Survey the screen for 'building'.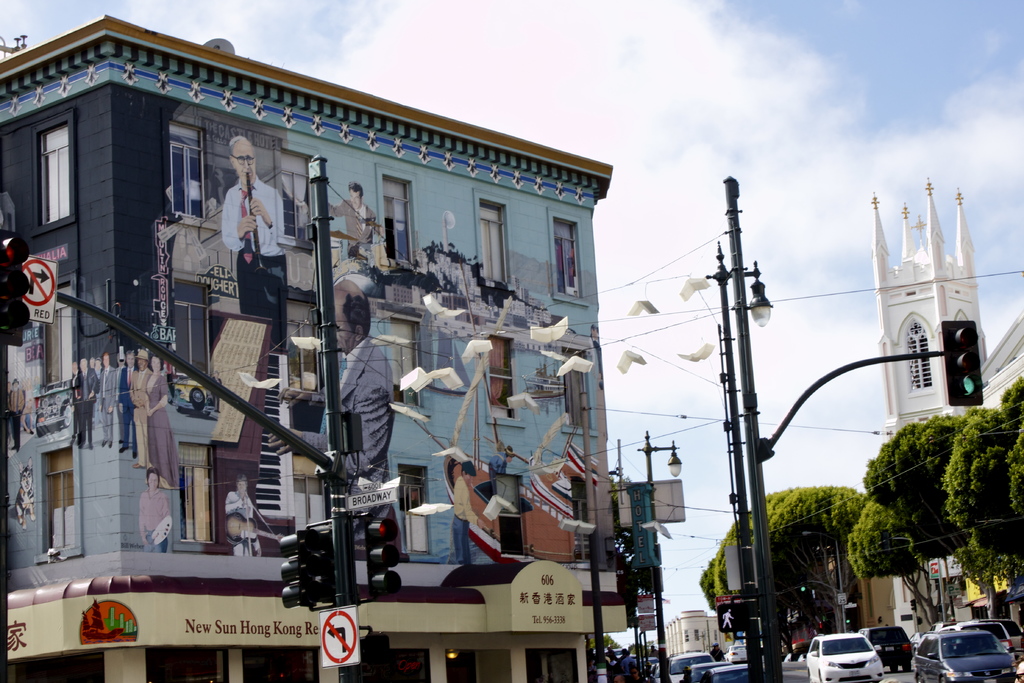
Survey found: box(846, 180, 1023, 642).
